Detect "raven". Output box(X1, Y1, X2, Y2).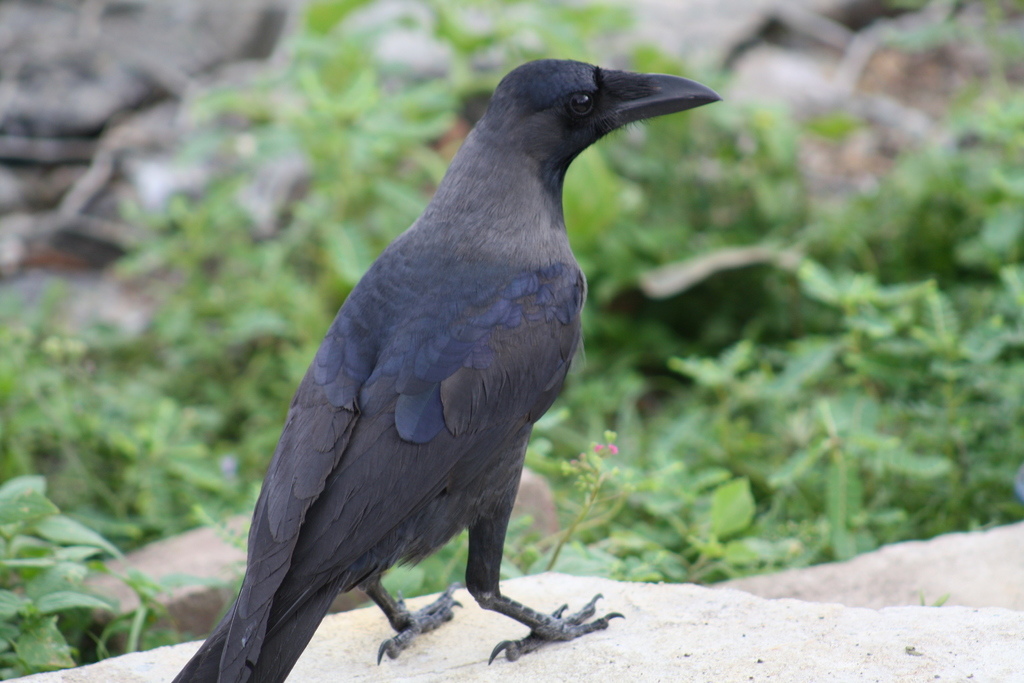
box(173, 58, 718, 682).
